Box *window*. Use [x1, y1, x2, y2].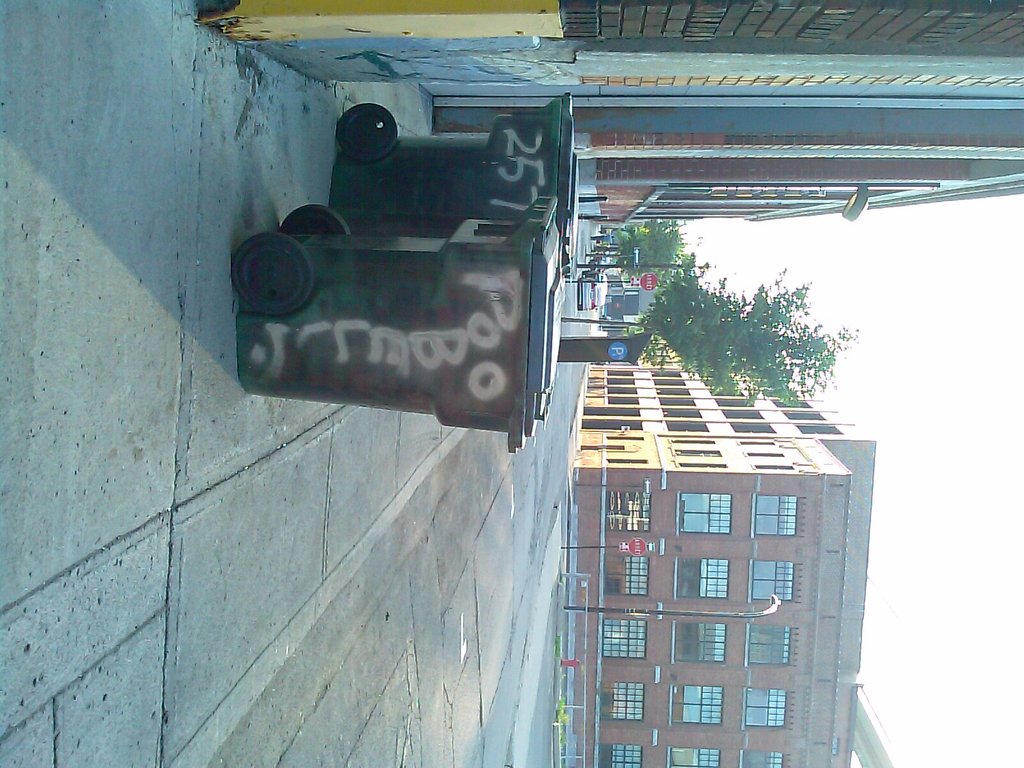
[752, 499, 803, 536].
